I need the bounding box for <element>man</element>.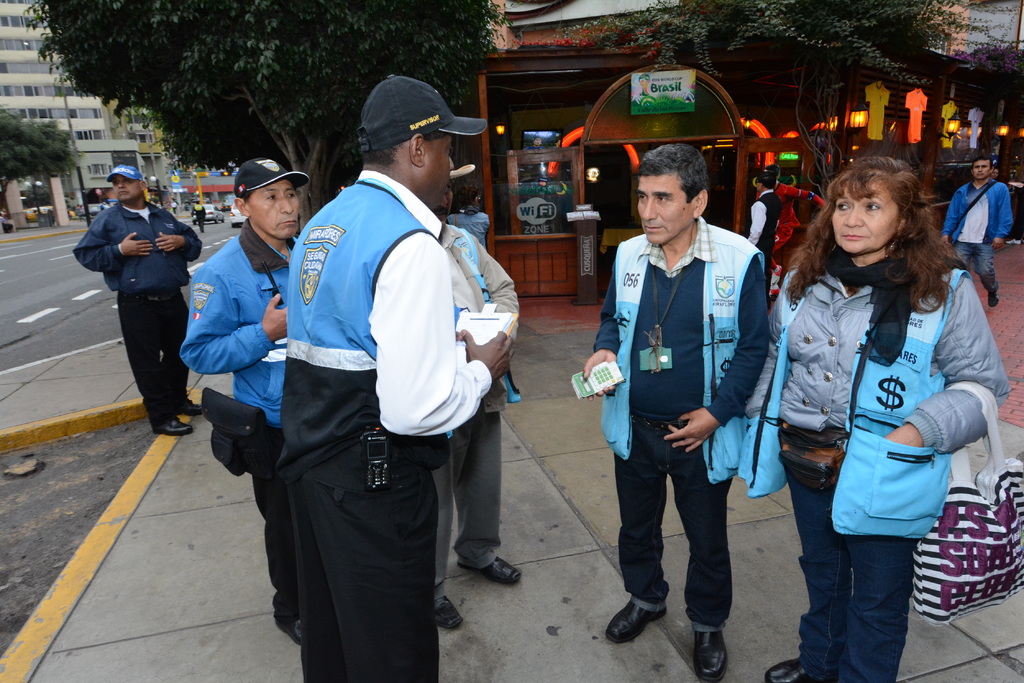
Here it is: left=596, top=144, right=776, bottom=647.
